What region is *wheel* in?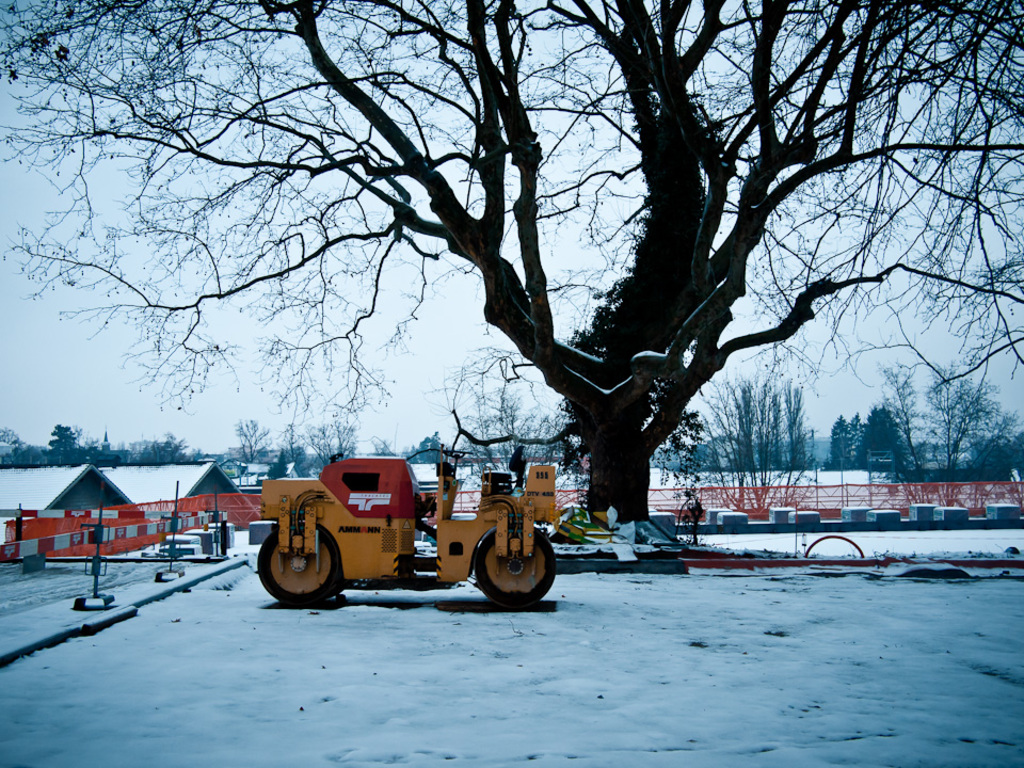
(473,521,557,608).
